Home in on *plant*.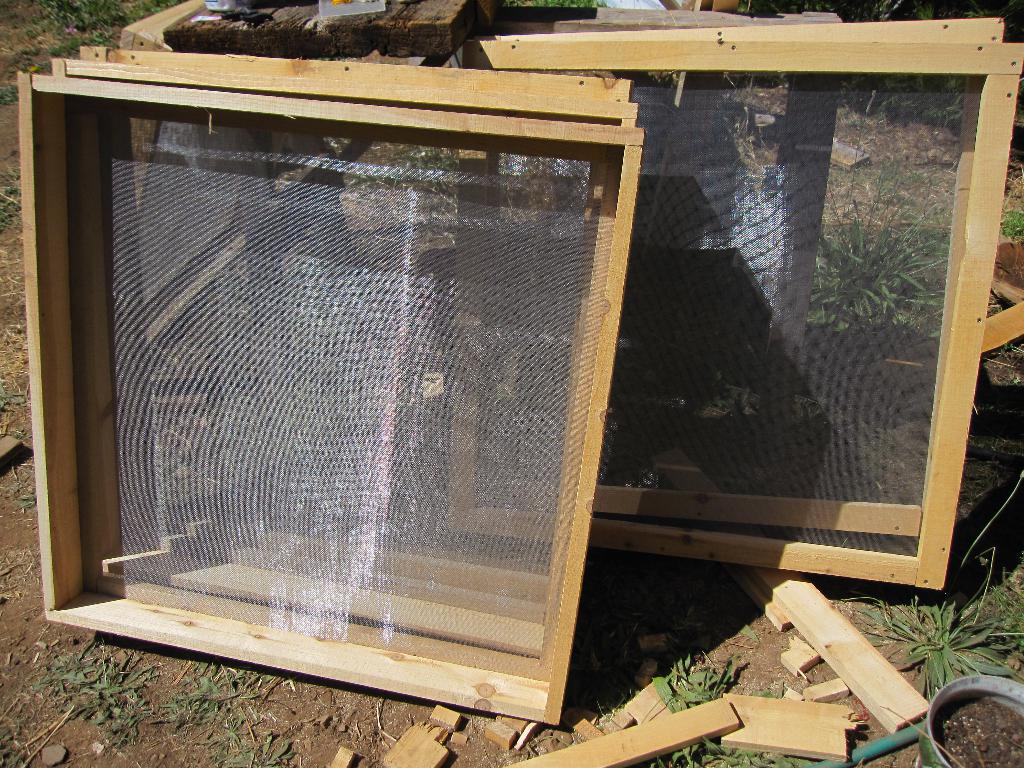
Homed in at bbox=[198, 717, 293, 767].
